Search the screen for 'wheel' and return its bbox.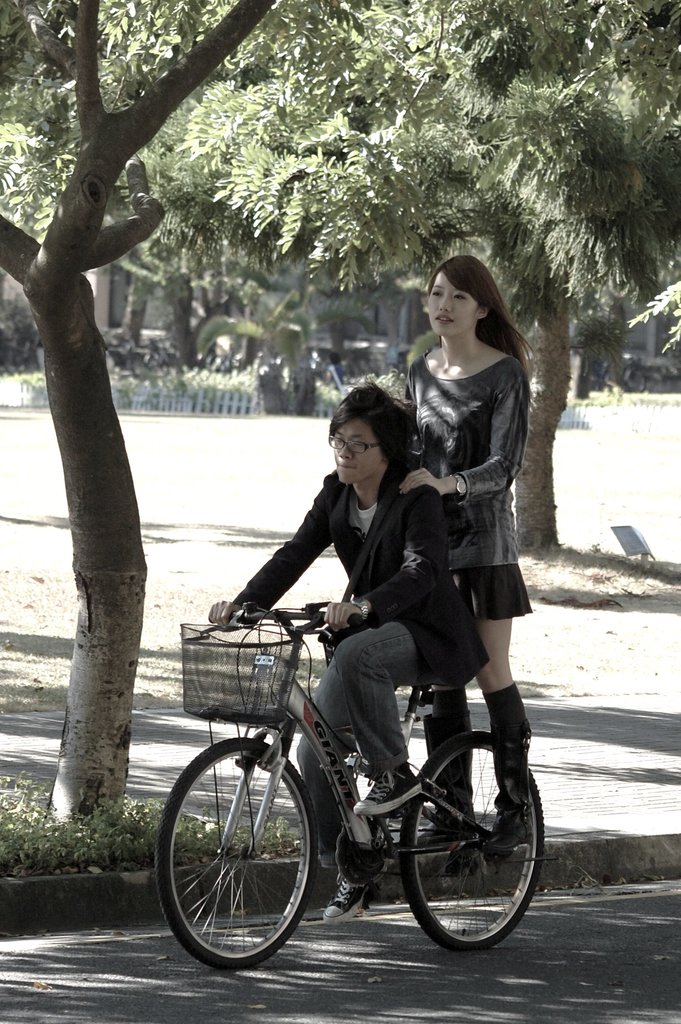
Found: [left=156, top=739, right=315, bottom=973].
